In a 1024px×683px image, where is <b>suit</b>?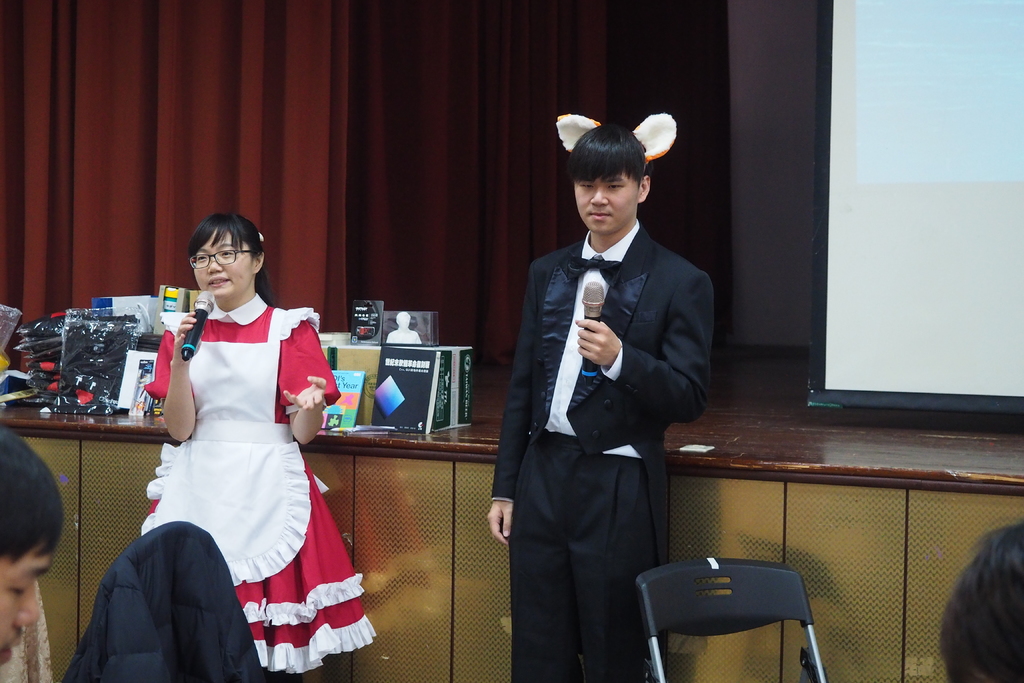
(left=469, top=152, right=680, bottom=668).
